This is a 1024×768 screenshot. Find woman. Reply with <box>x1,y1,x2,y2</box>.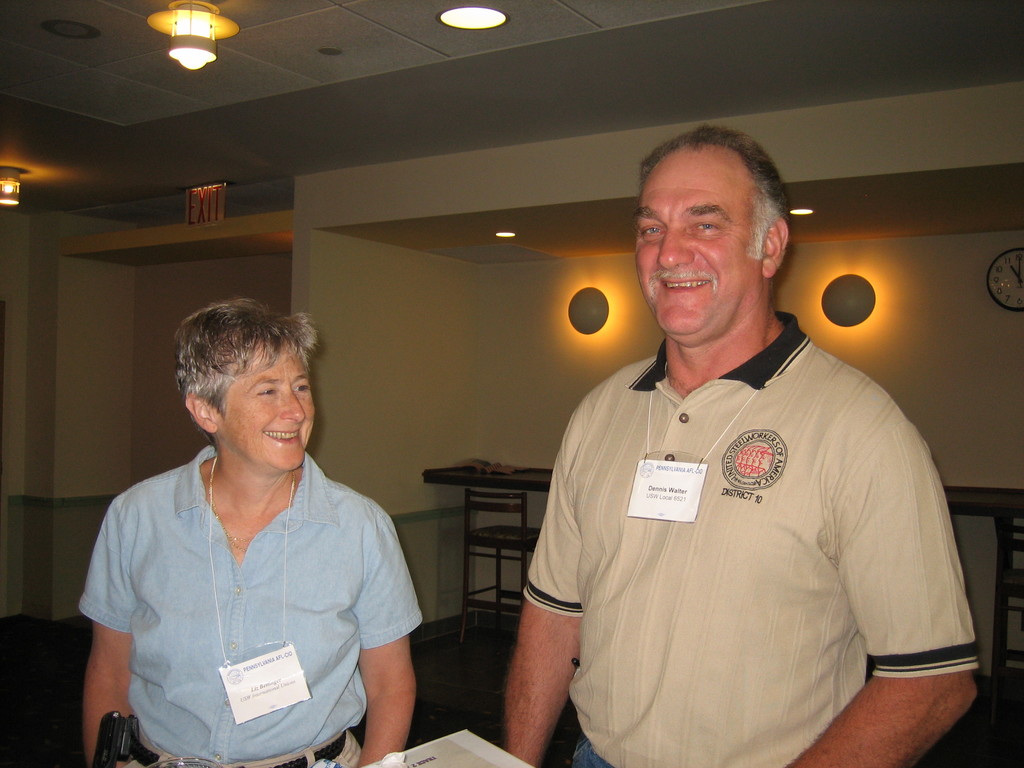
<box>82,295,434,767</box>.
